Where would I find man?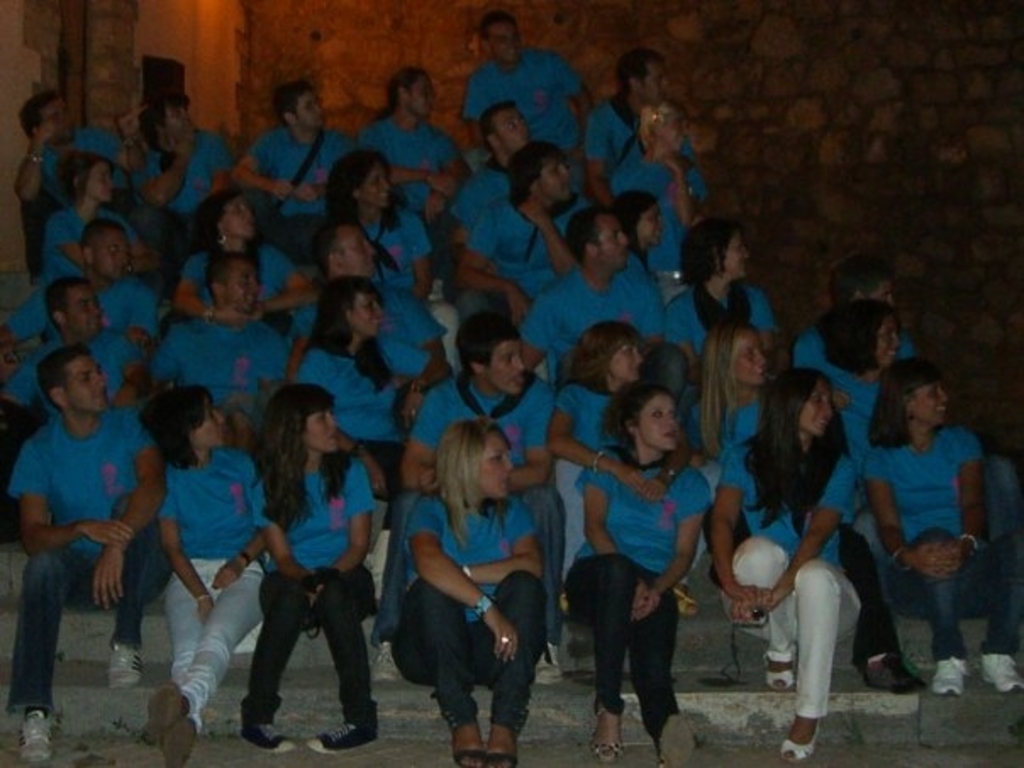
At x1=456 y1=146 x2=593 y2=336.
